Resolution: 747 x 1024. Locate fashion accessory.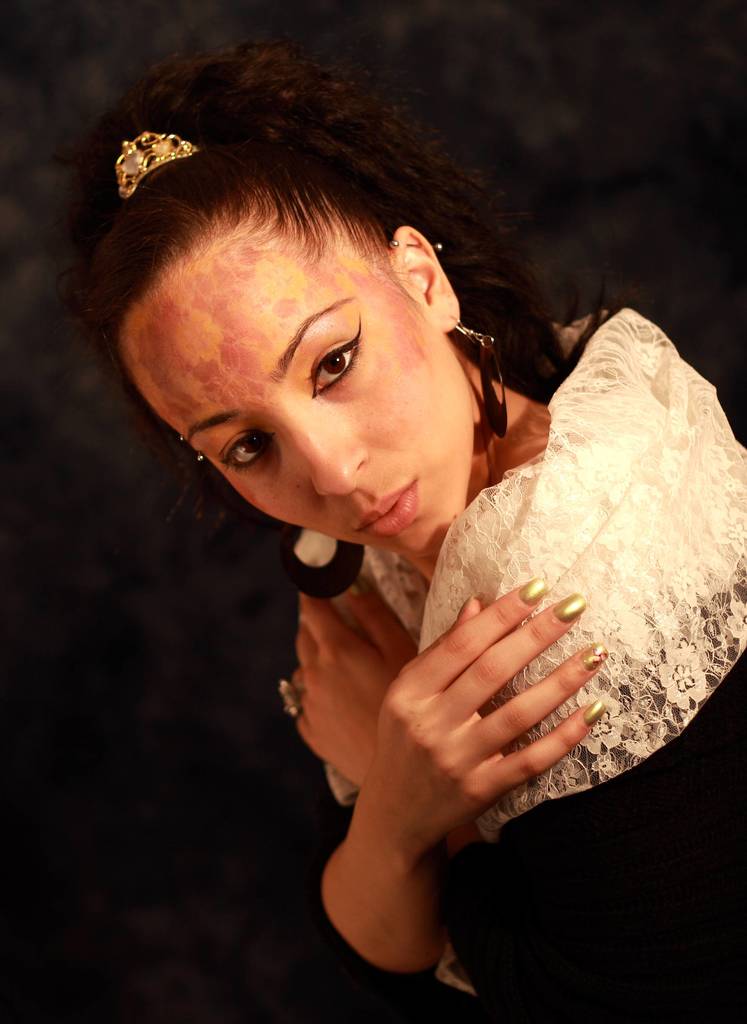
[182,438,204,462].
